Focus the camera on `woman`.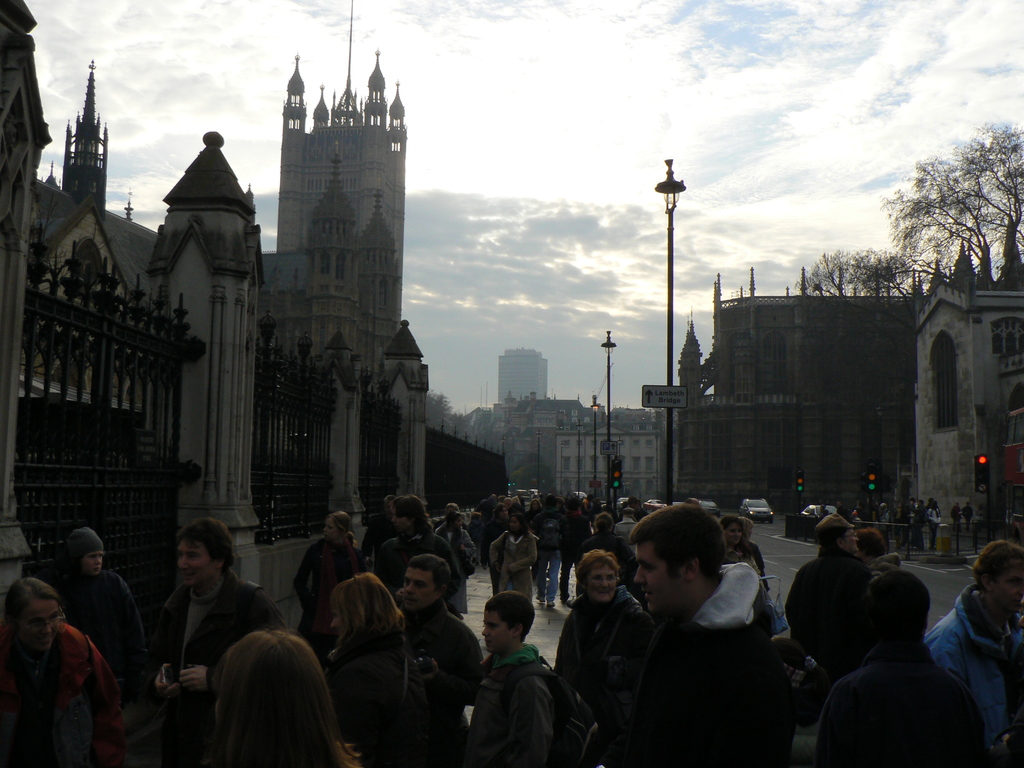
Focus region: bbox=(317, 571, 410, 767).
